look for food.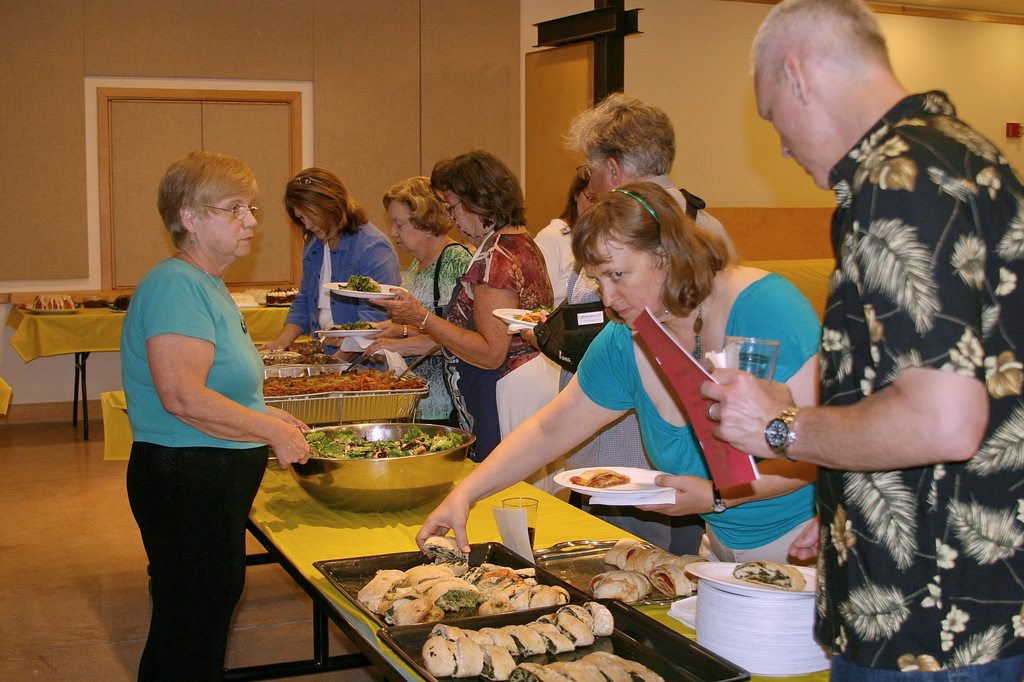
Found: rect(30, 294, 79, 312).
